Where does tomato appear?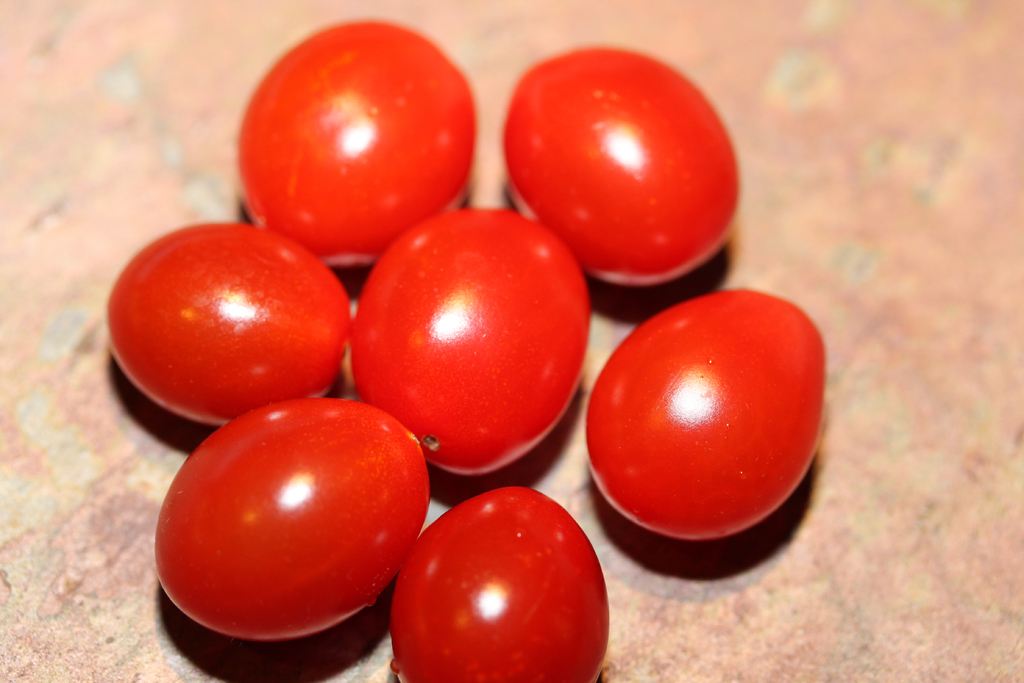
Appears at box=[244, 21, 479, 273].
